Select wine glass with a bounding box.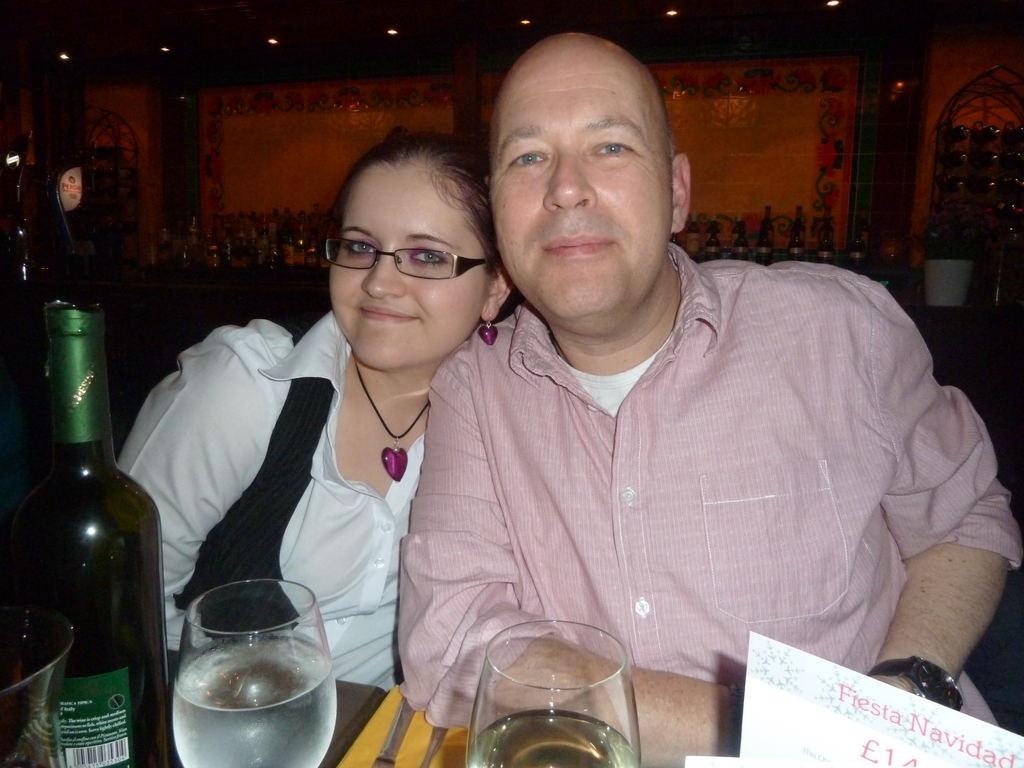
[172, 580, 341, 767].
